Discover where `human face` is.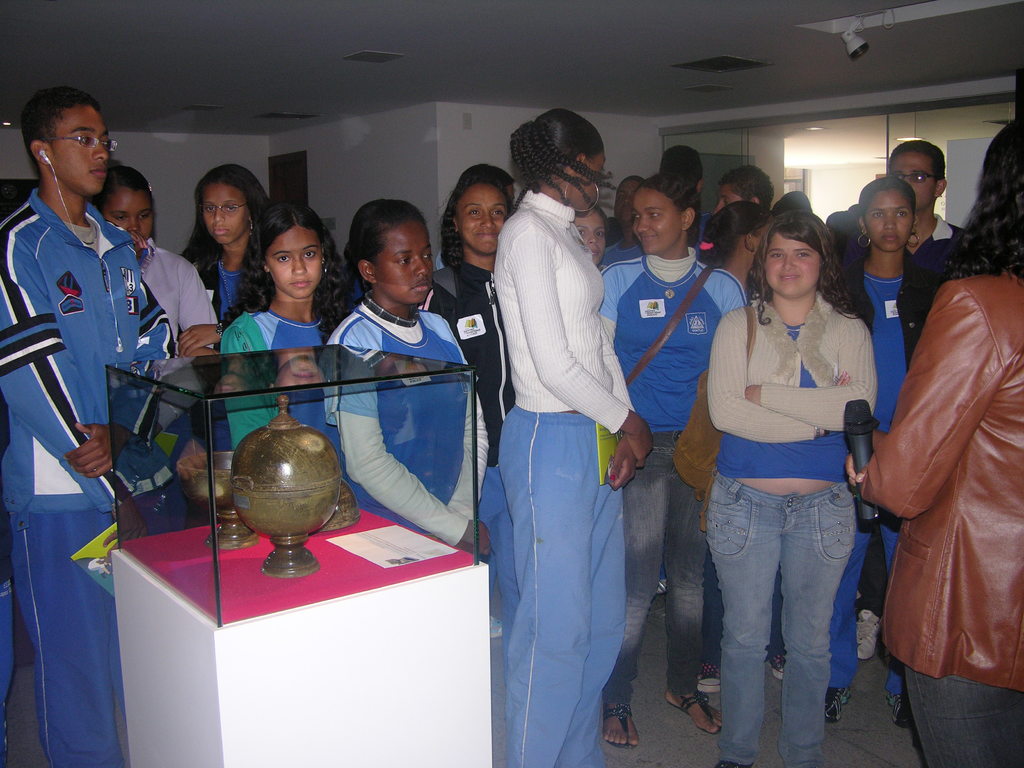
Discovered at <region>51, 108, 109, 199</region>.
